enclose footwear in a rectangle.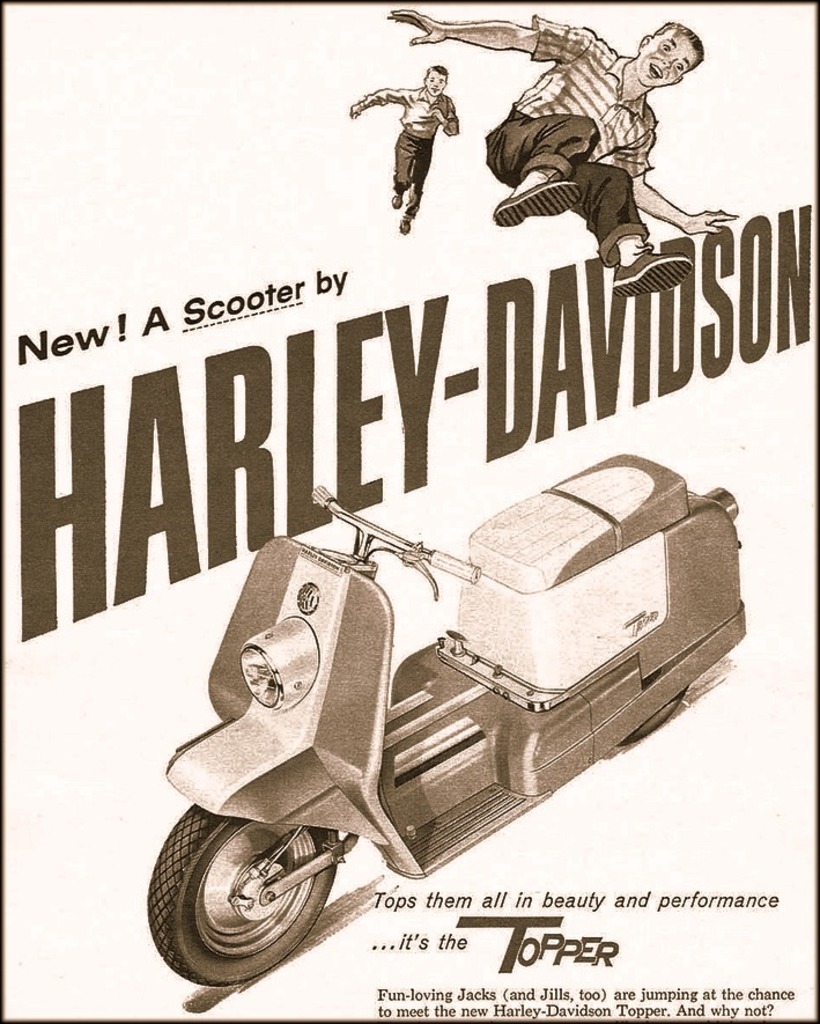
detection(493, 179, 588, 231).
